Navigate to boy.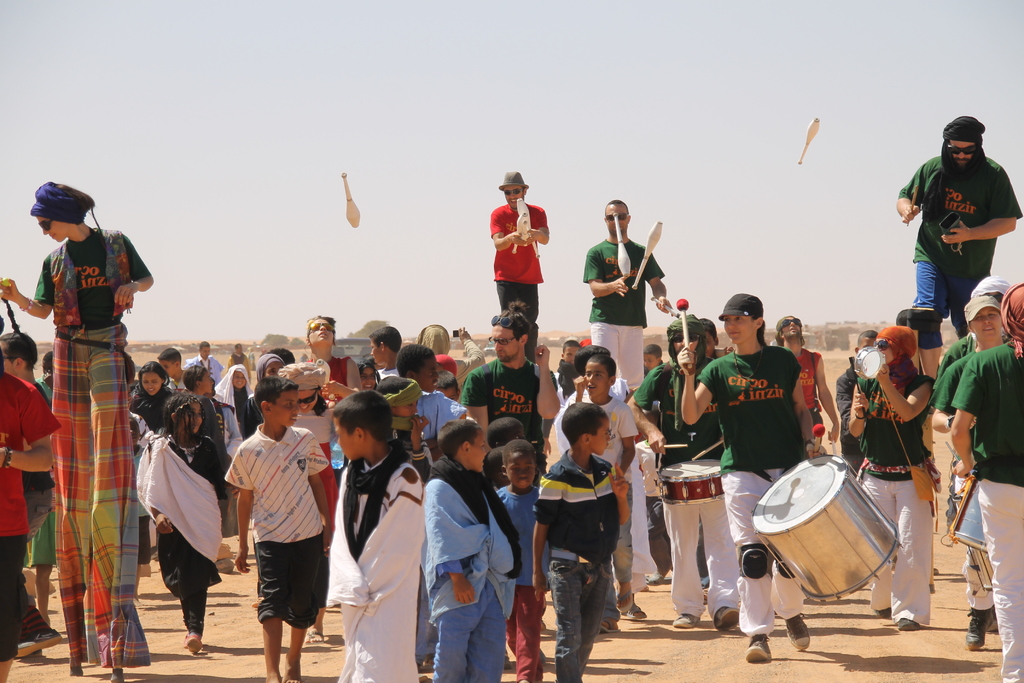
Navigation target: Rect(556, 339, 587, 395).
